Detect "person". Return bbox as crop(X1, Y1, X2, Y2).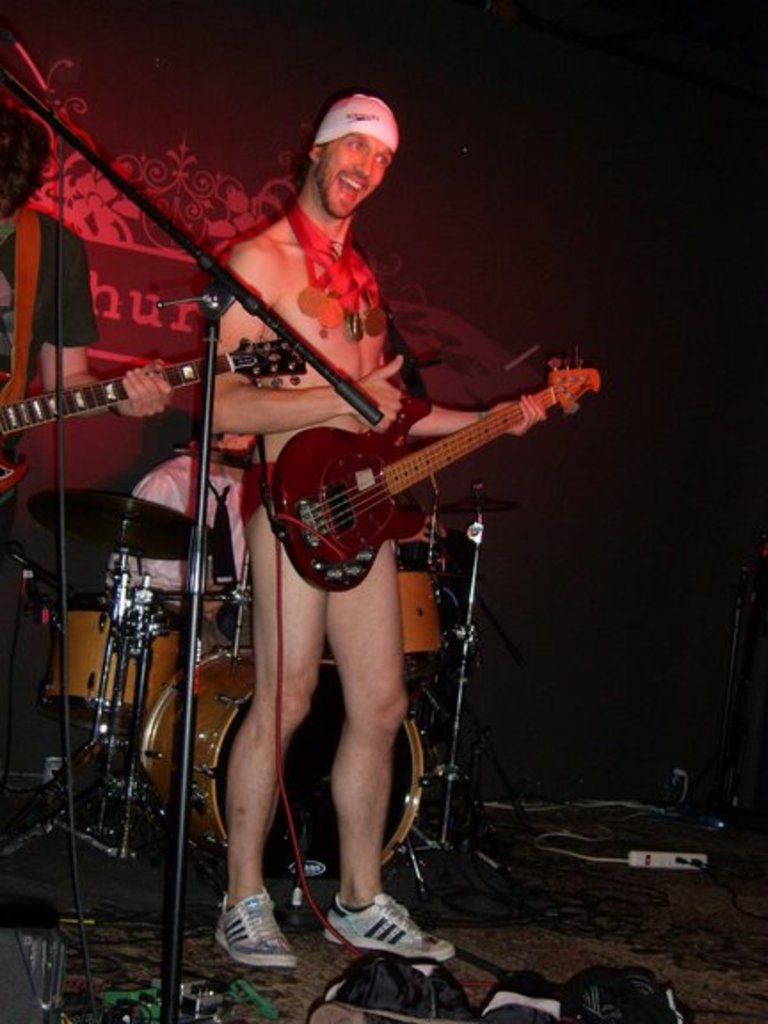
crop(192, 64, 540, 935).
